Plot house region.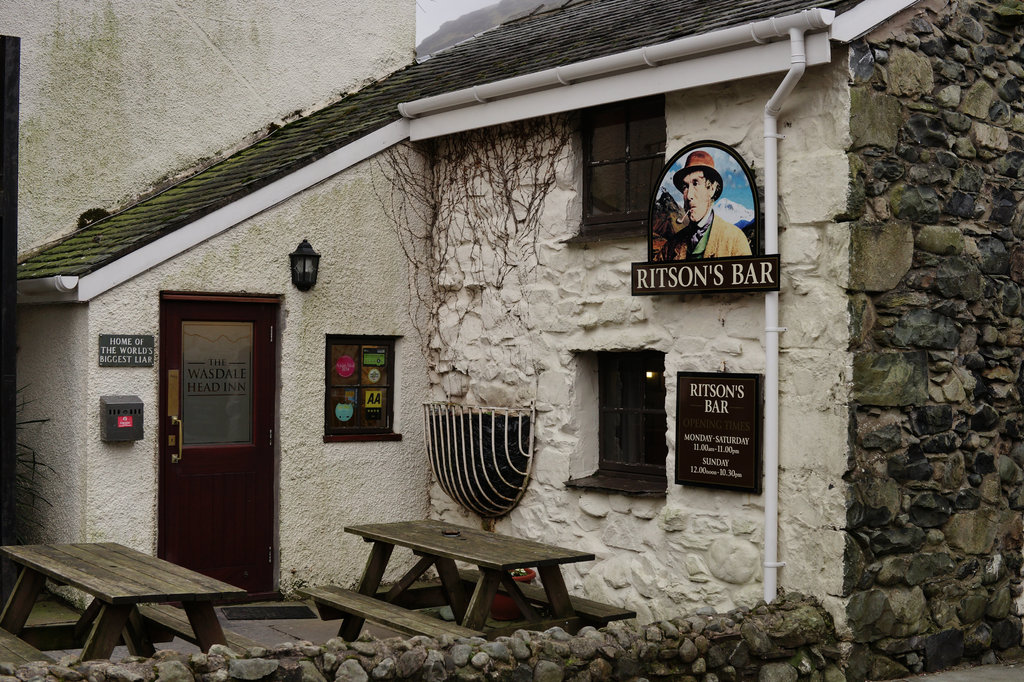
Plotted at {"x1": 2, "y1": 0, "x2": 1023, "y2": 681}.
